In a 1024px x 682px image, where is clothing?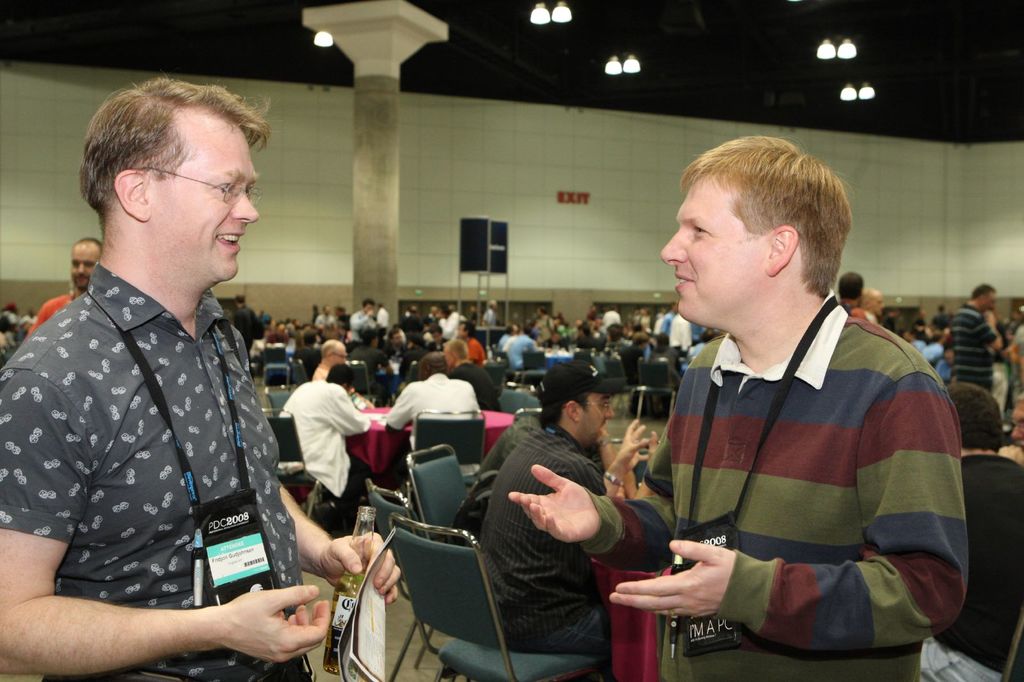
[x1=534, y1=314, x2=558, y2=345].
